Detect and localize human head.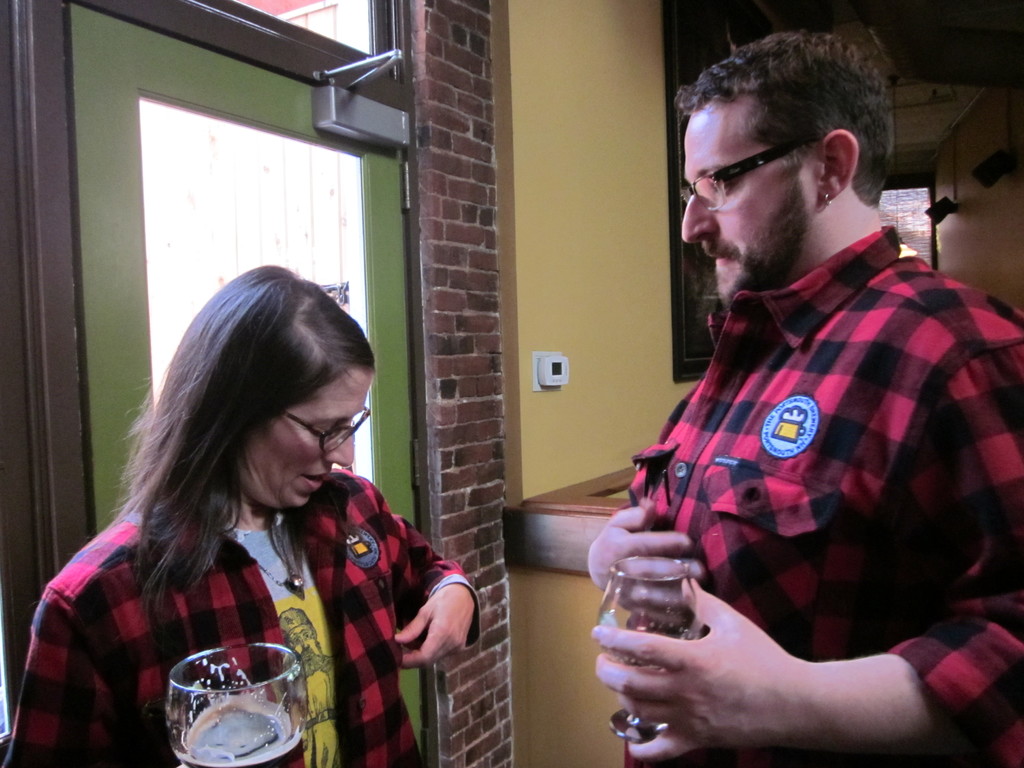
Localized at (x1=670, y1=26, x2=893, y2=311).
